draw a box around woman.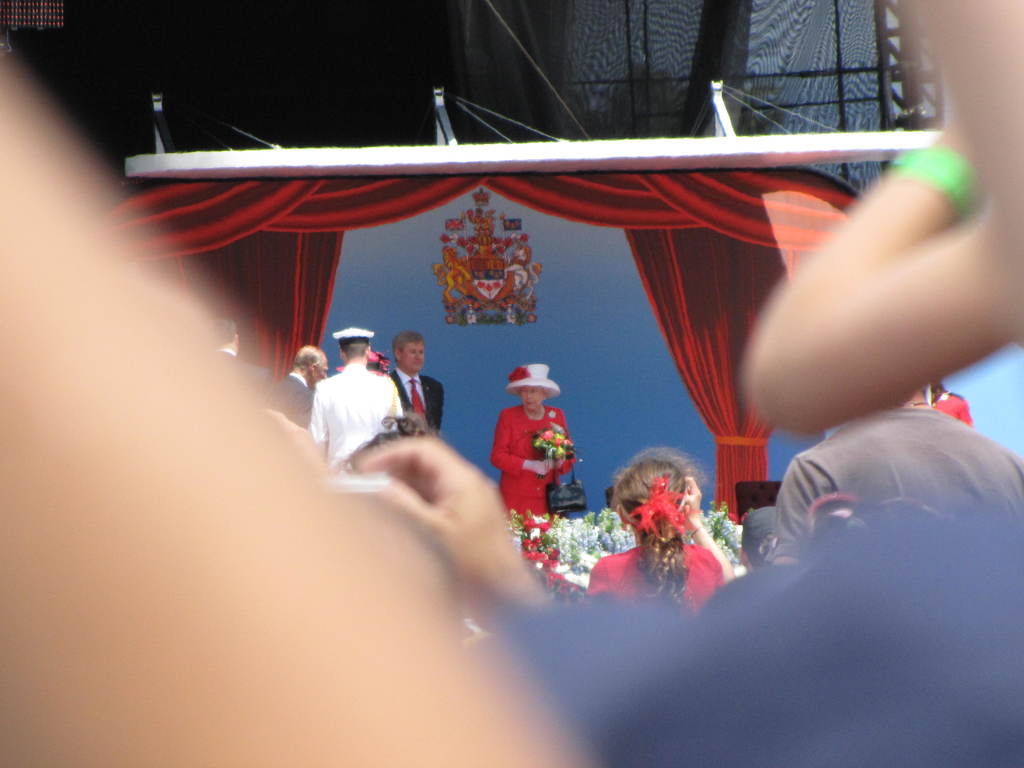
[486,360,575,538].
